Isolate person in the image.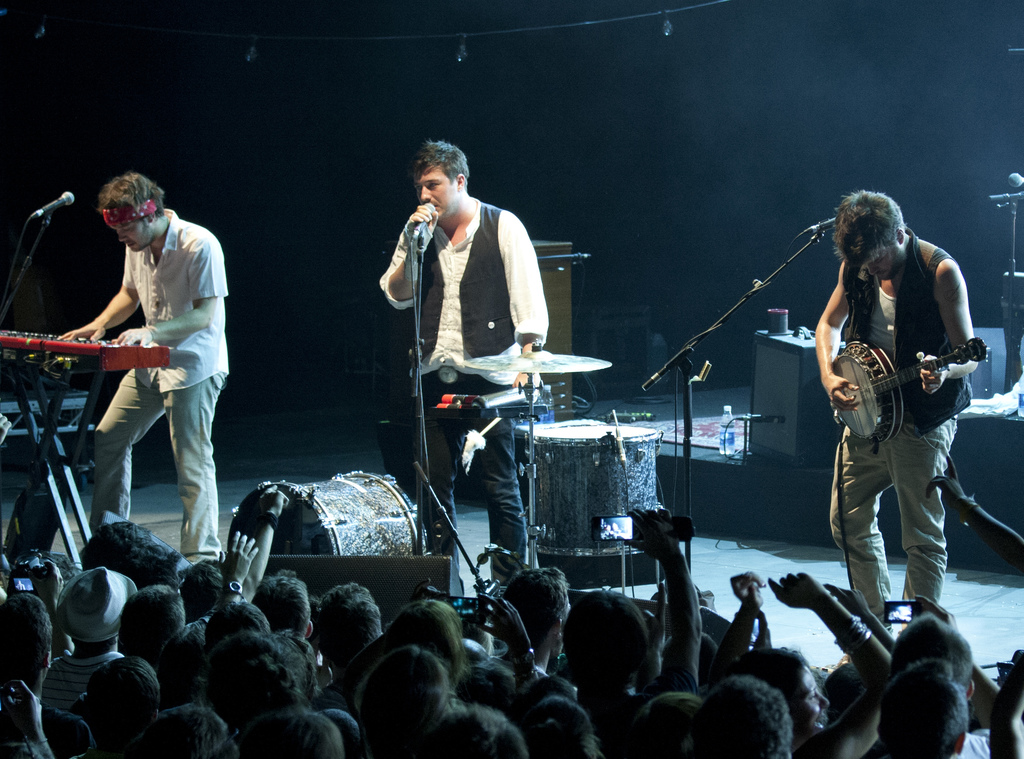
Isolated region: 368/587/470/665.
